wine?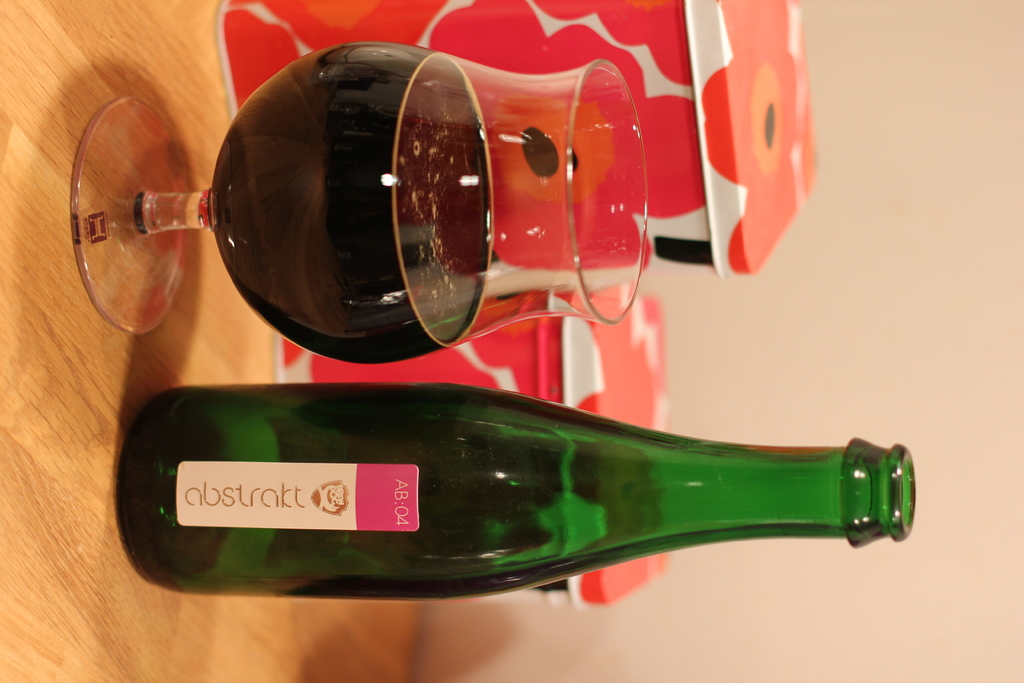
<box>142,353,871,593</box>
